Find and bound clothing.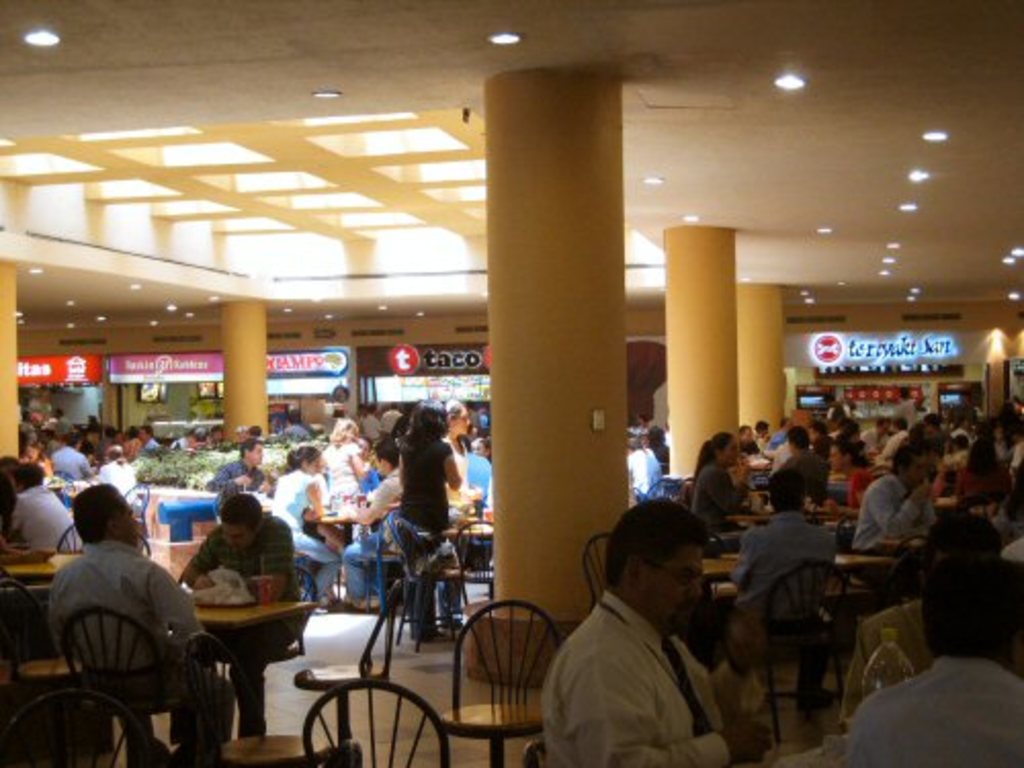
Bound: <region>825, 653, 1022, 766</region>.
